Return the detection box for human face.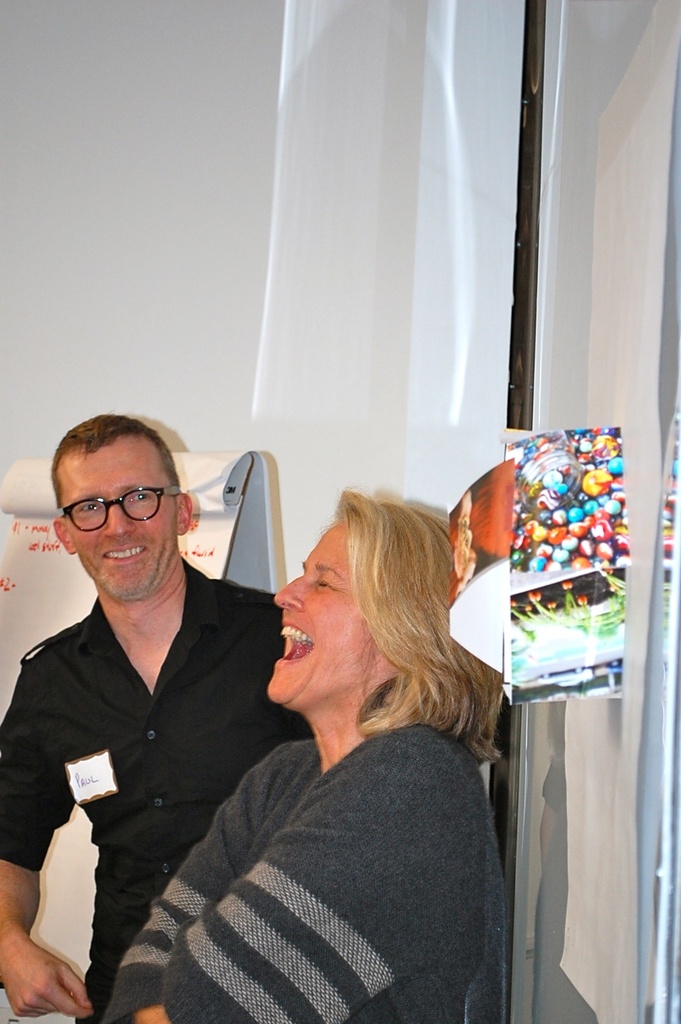
(263,509,387,719).
